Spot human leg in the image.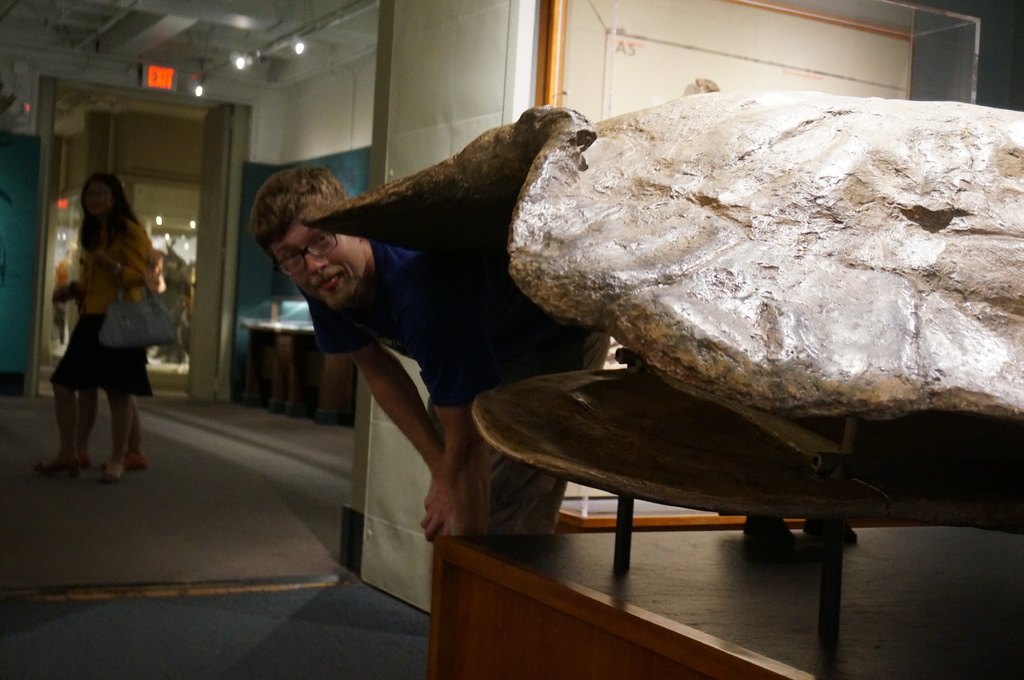
human leg found at l=73, t=320, r=98, b=465.
